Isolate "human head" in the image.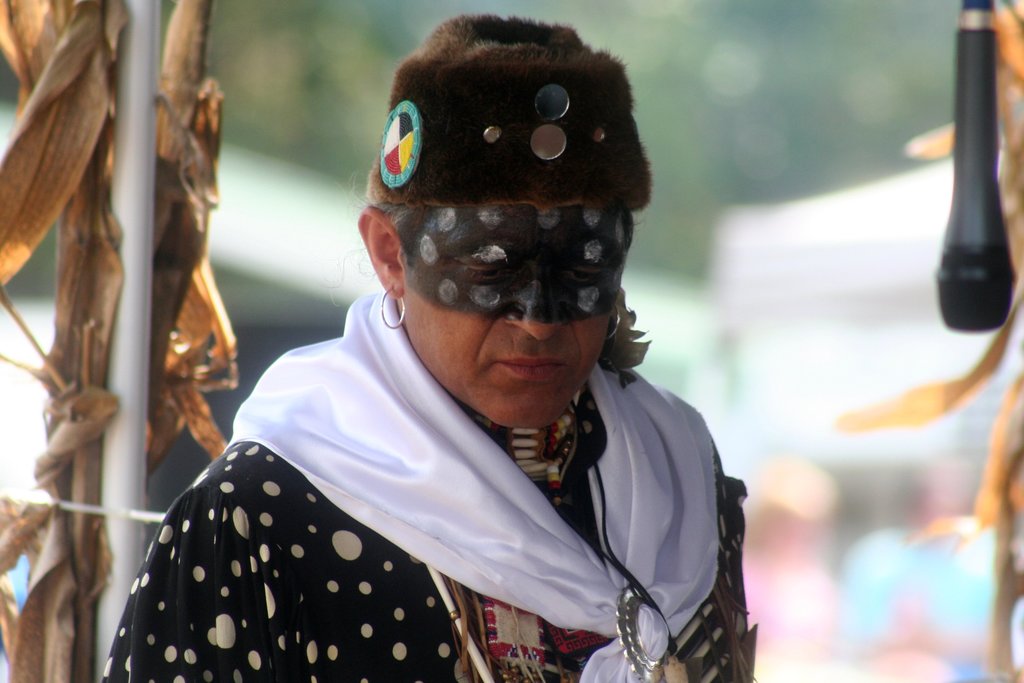
Isolated region: <box>354,26,641,427</box>.
